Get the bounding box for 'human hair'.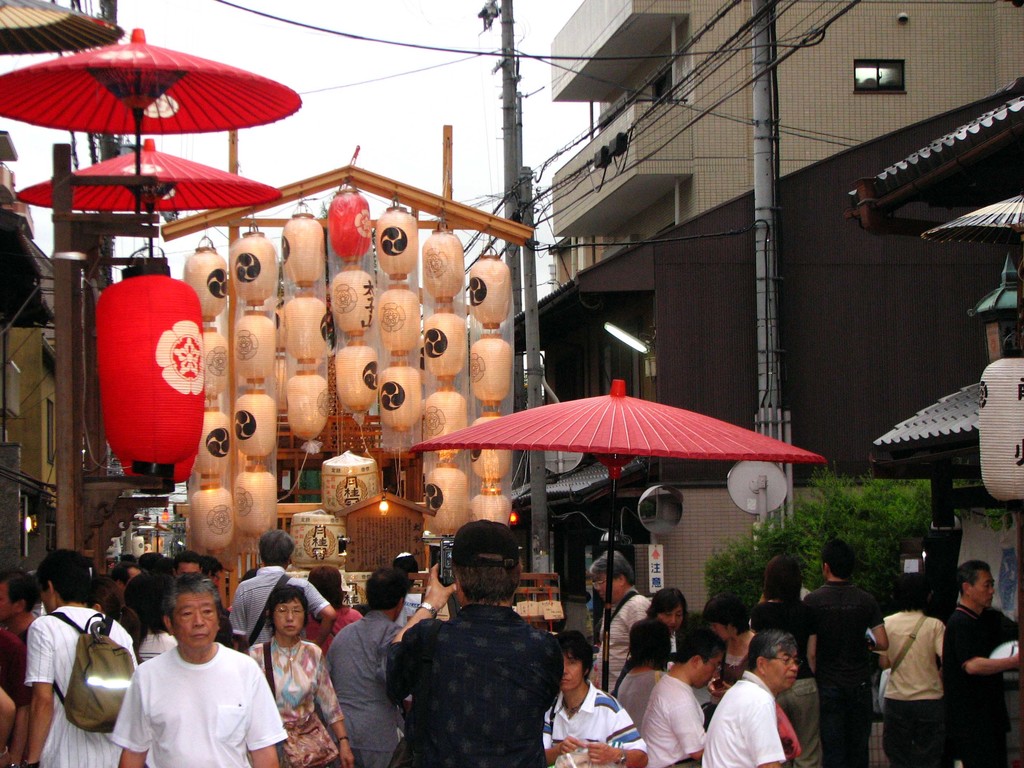
365, 564, 412, 612.
